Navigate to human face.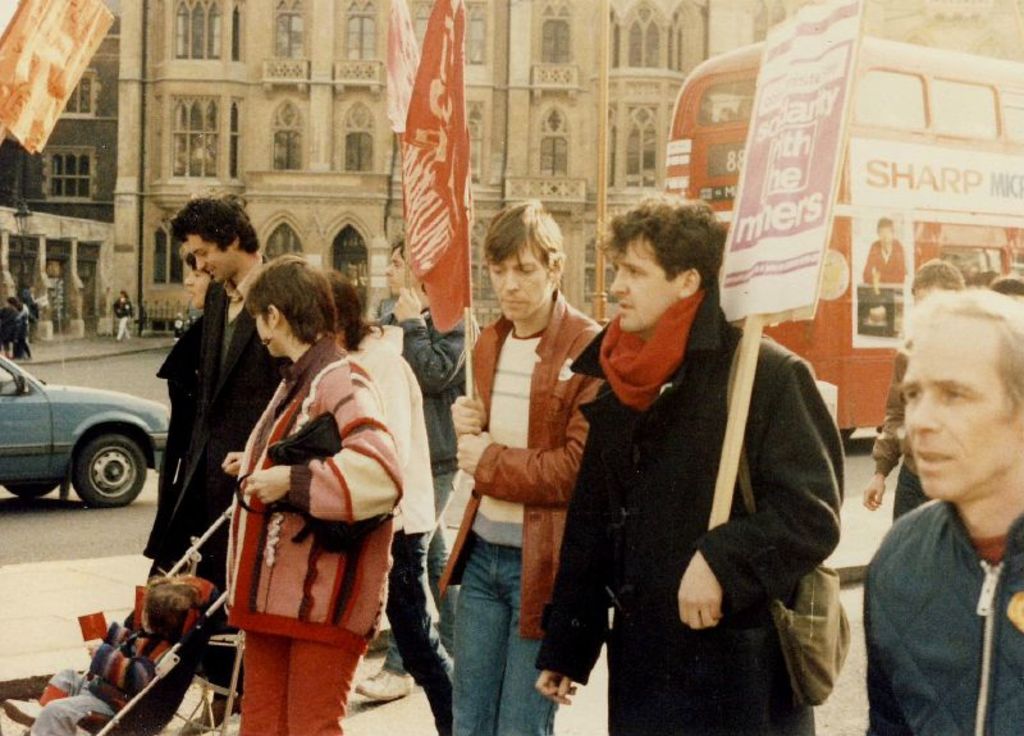
Navigation target: select_region(902, 296, 1021, 504).
